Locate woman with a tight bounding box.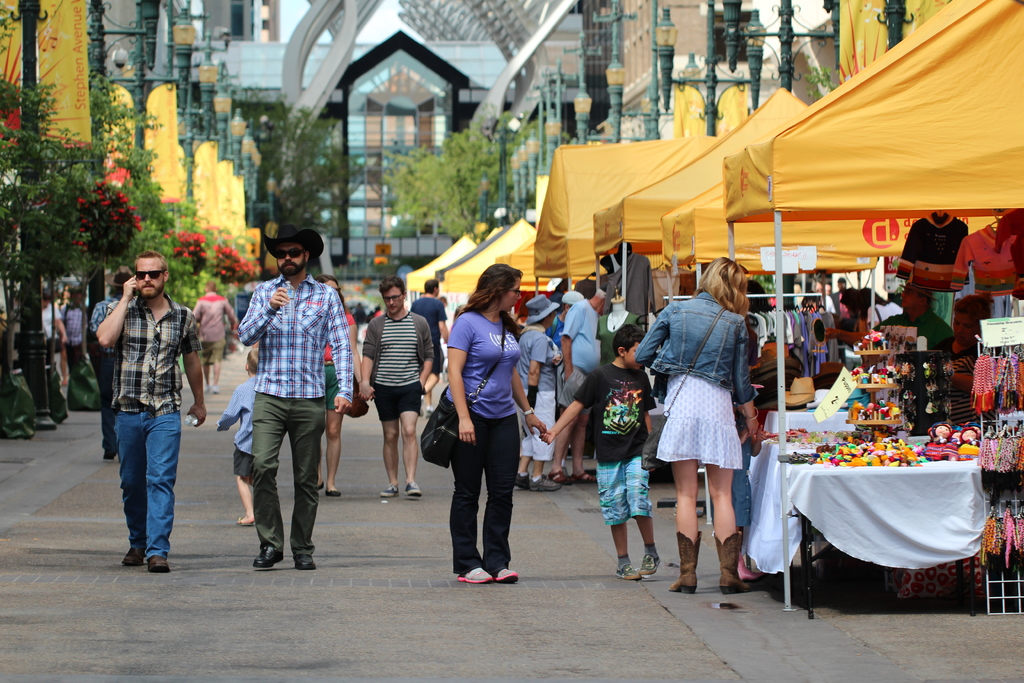
[x1=44, y1=292, x2=70, y2=368].
